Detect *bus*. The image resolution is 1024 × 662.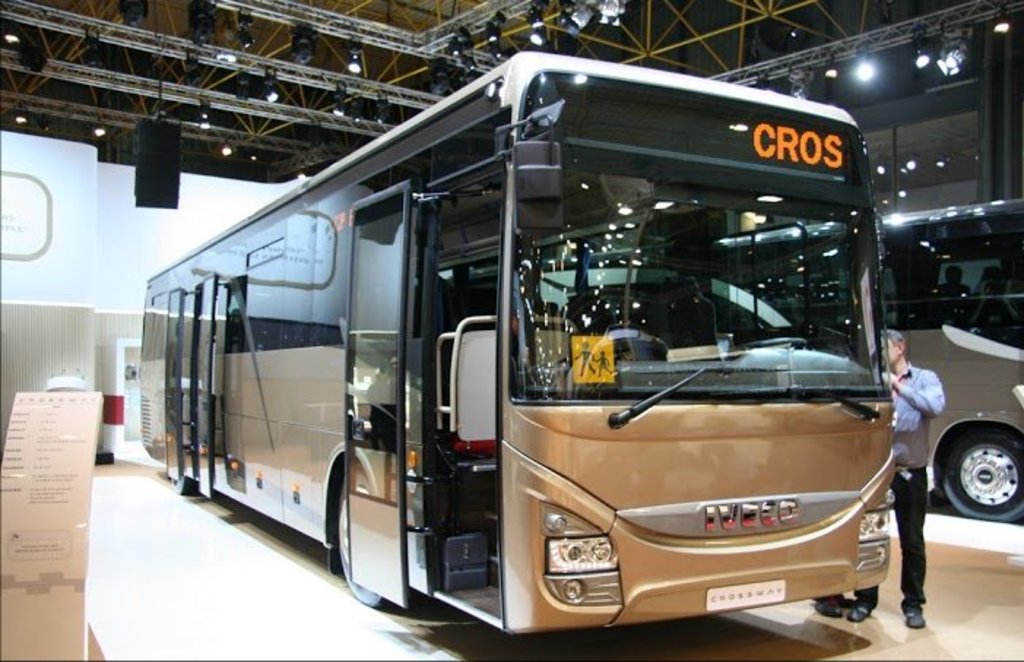
detection(137, 50, 898, 636).
